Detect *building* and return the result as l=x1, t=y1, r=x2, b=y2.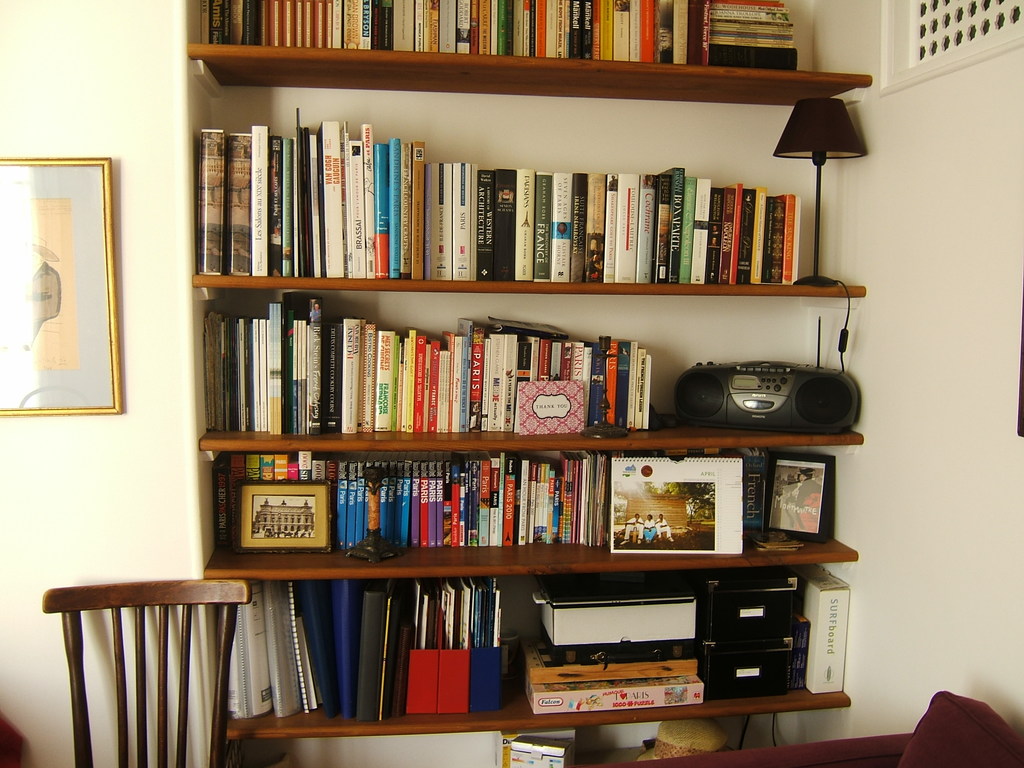
l=0, t=0, r=1023, b=767.
